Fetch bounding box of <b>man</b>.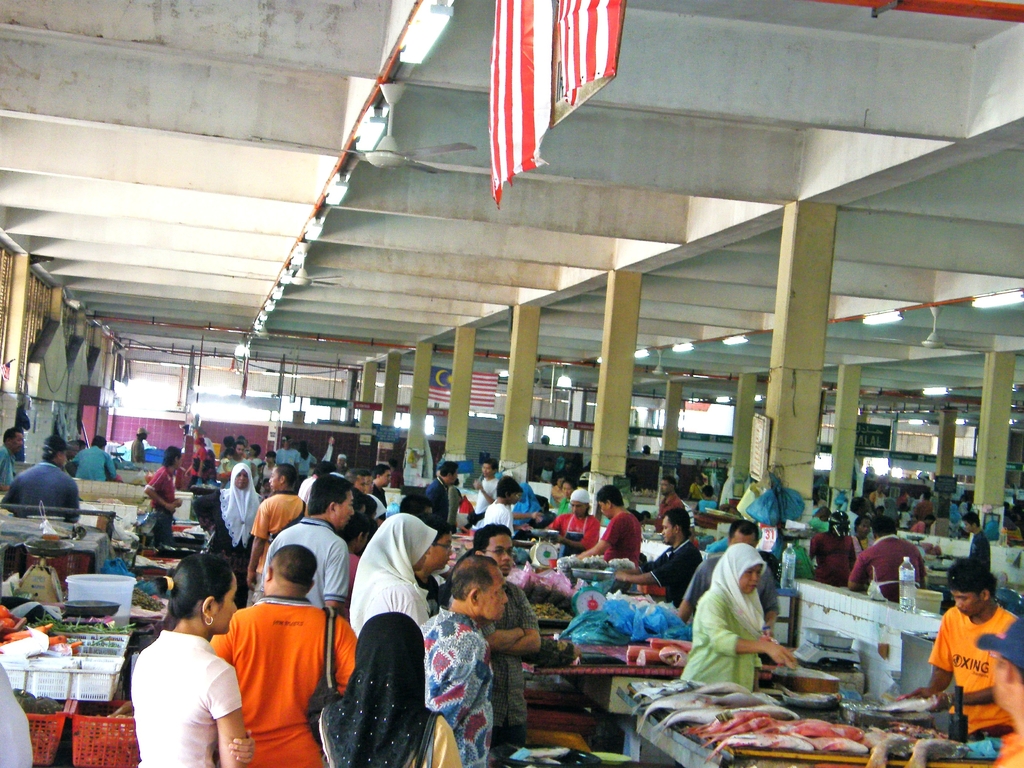
Bbox: (x1=616, y1=509, x2=705, y2=607).
